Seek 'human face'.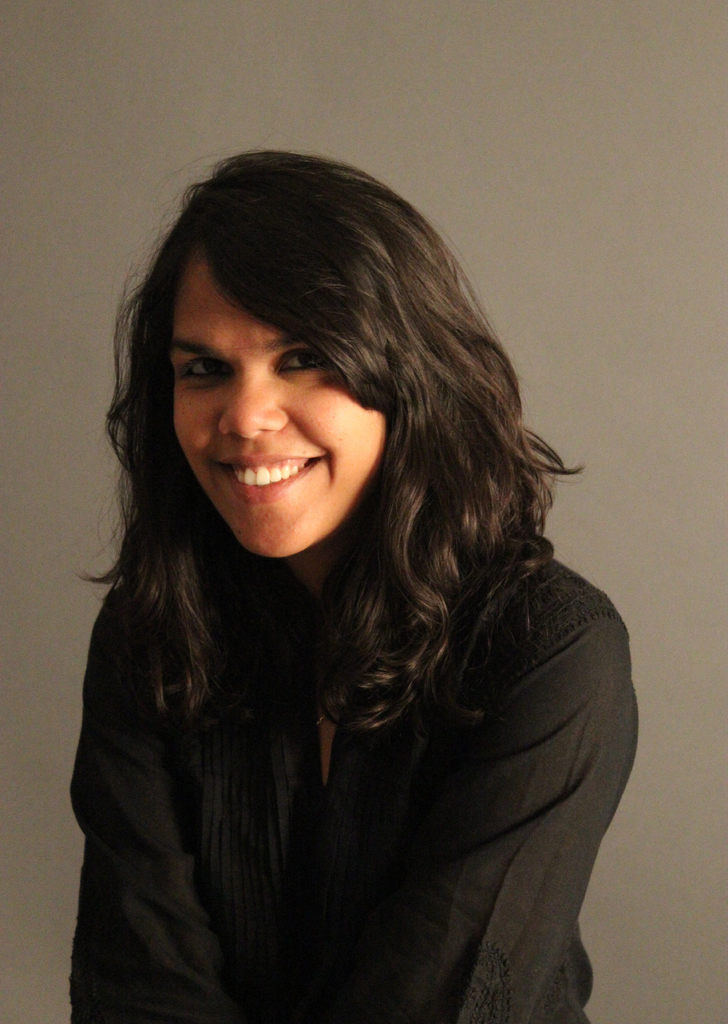
bbox=[176, 255, 382, 556].
